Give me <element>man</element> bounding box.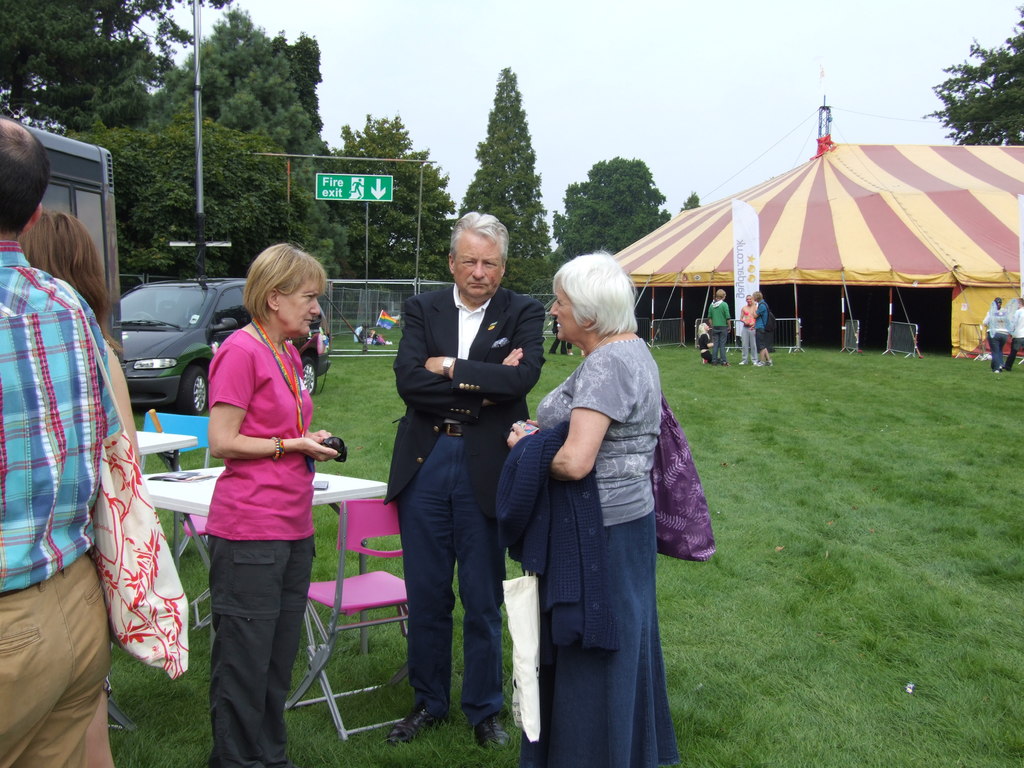
[0,115,120,767].
